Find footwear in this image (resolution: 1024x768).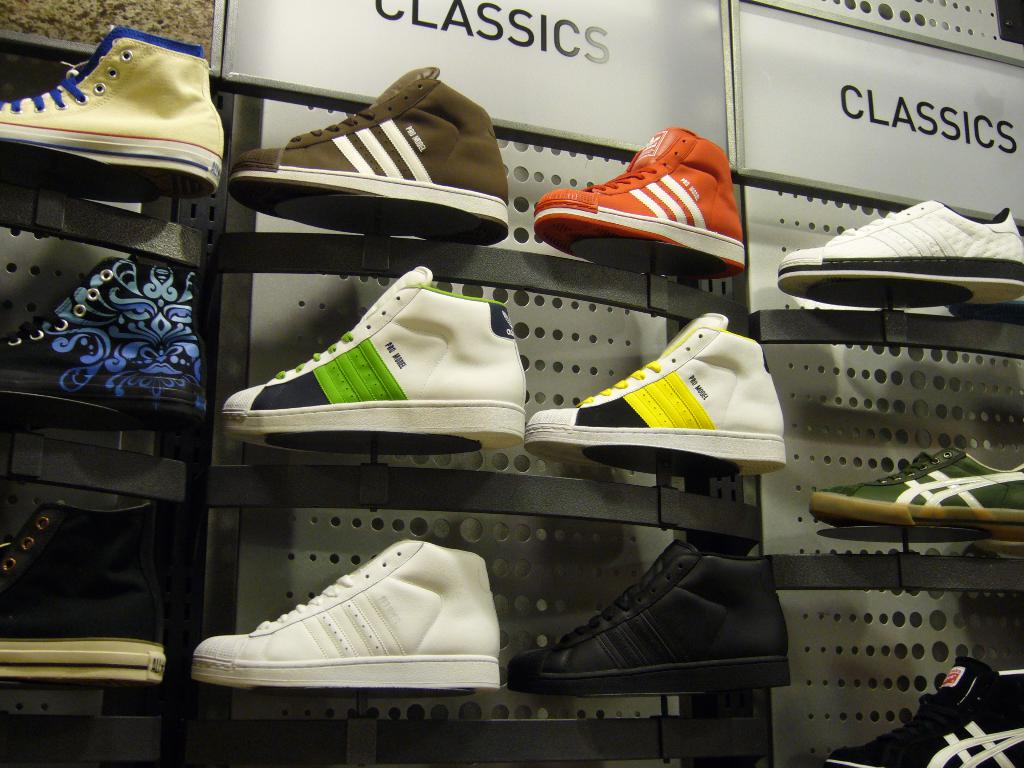
(left=782, top=204, right=1023, bottom=304).
